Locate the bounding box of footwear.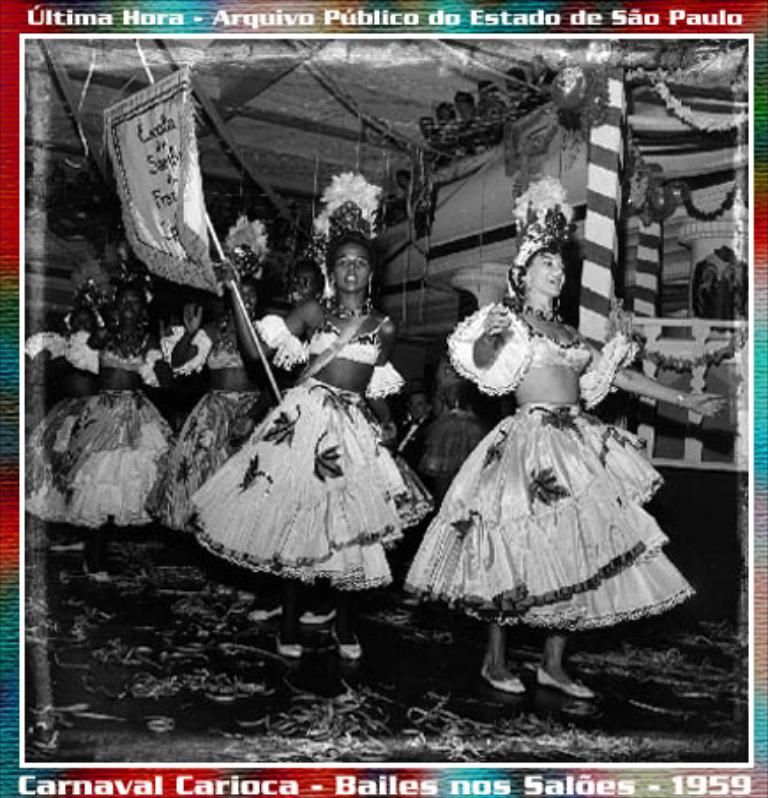
Bounding box: <bbox>540, 664, 591, 699</bbox>.
